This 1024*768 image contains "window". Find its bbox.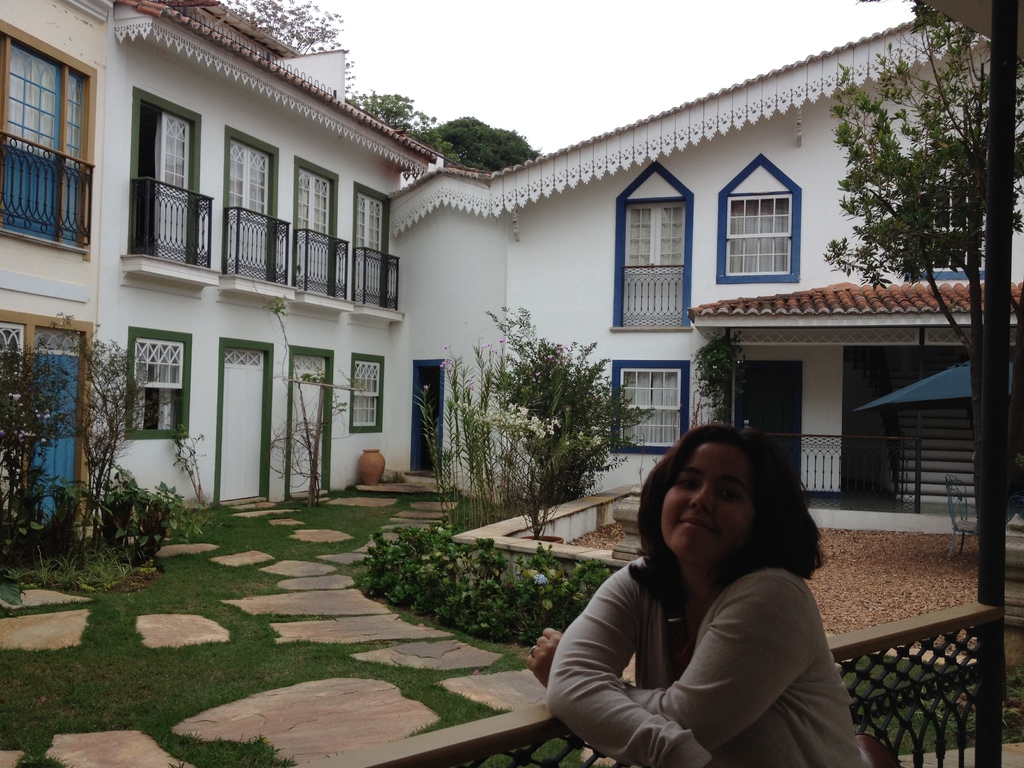
locate(719, 166, 810, 282).
